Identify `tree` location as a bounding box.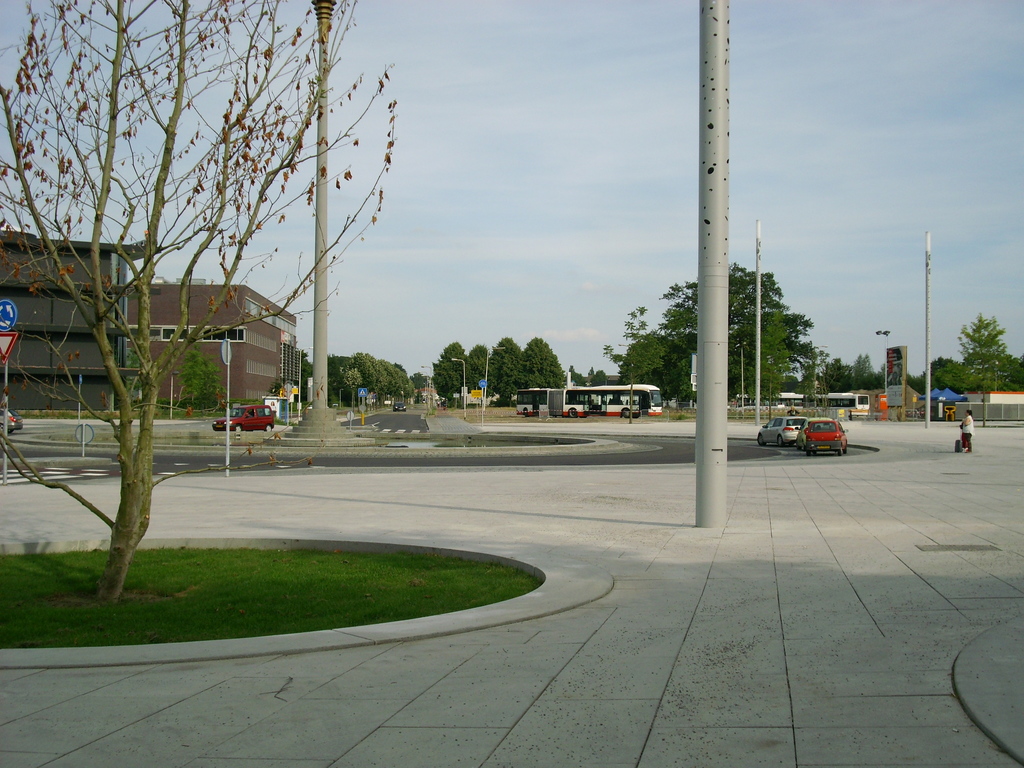
left=470, top=344, right=490, bottom=404.
